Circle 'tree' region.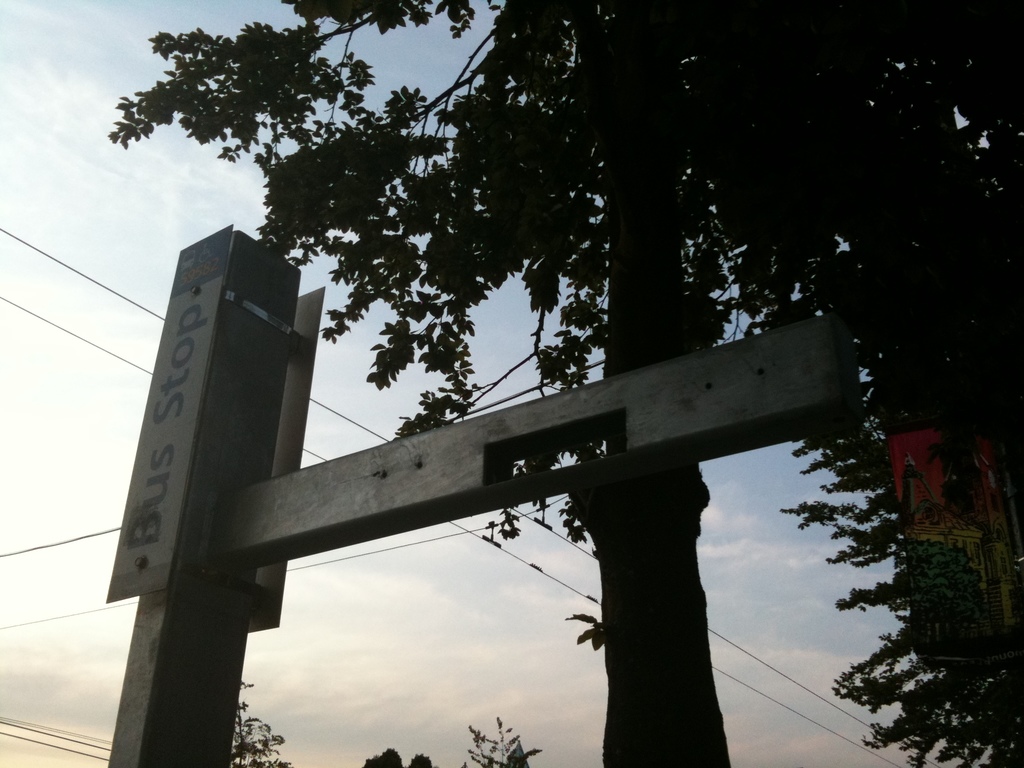
Region: locate(230, 678, 293, 767).
